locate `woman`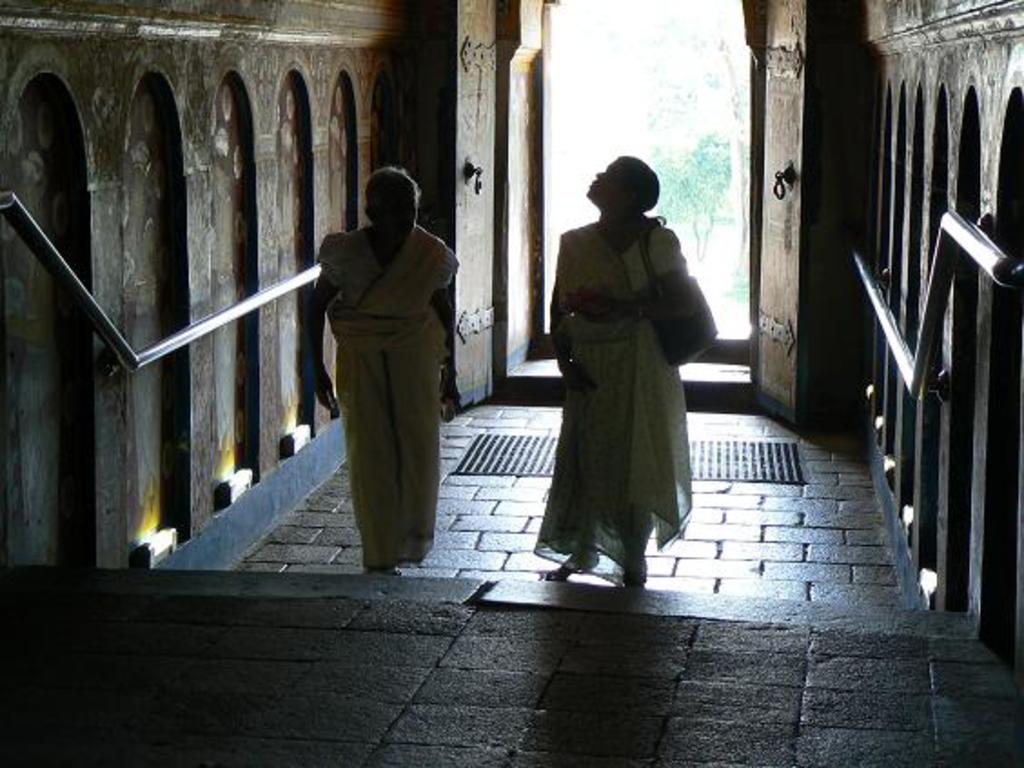
crop(312, 165, 463, 574)
